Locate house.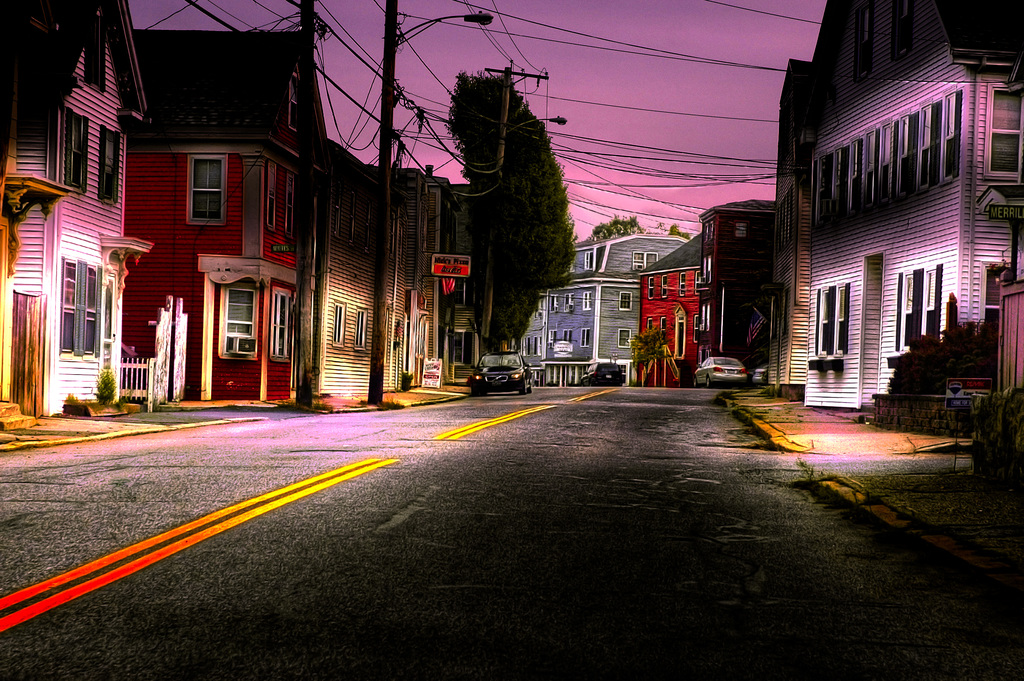
Bounding box: [left=694, top=195, right=780, bottom=371].
